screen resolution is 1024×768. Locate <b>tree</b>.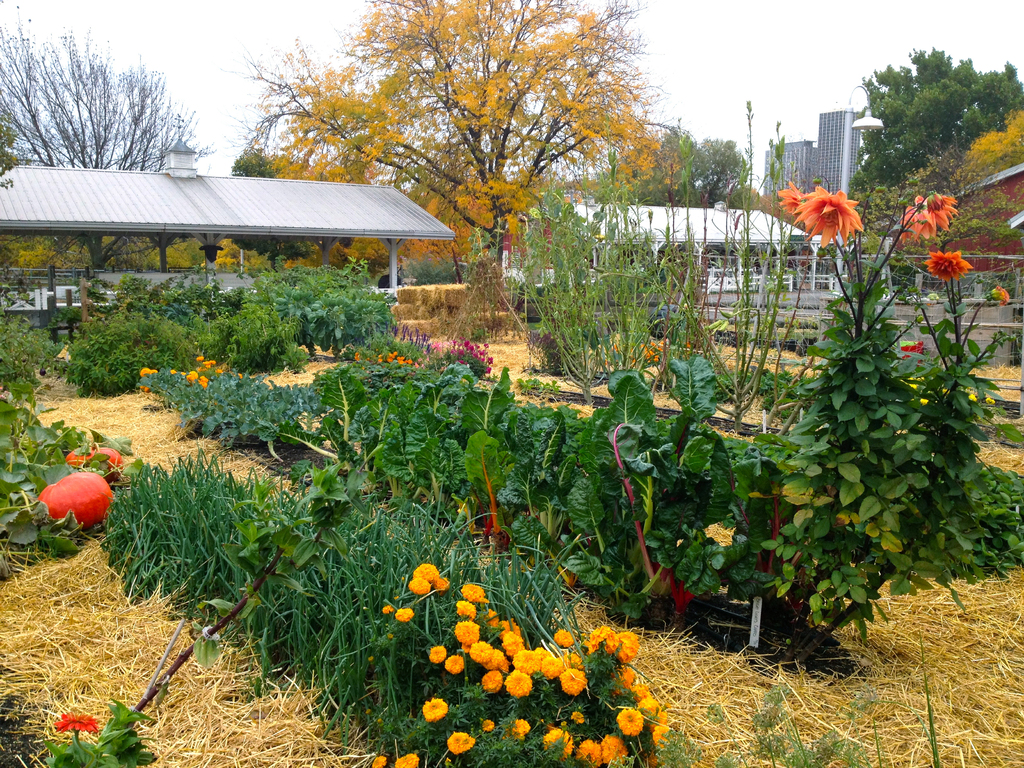
(234, 0, 660, 275).
